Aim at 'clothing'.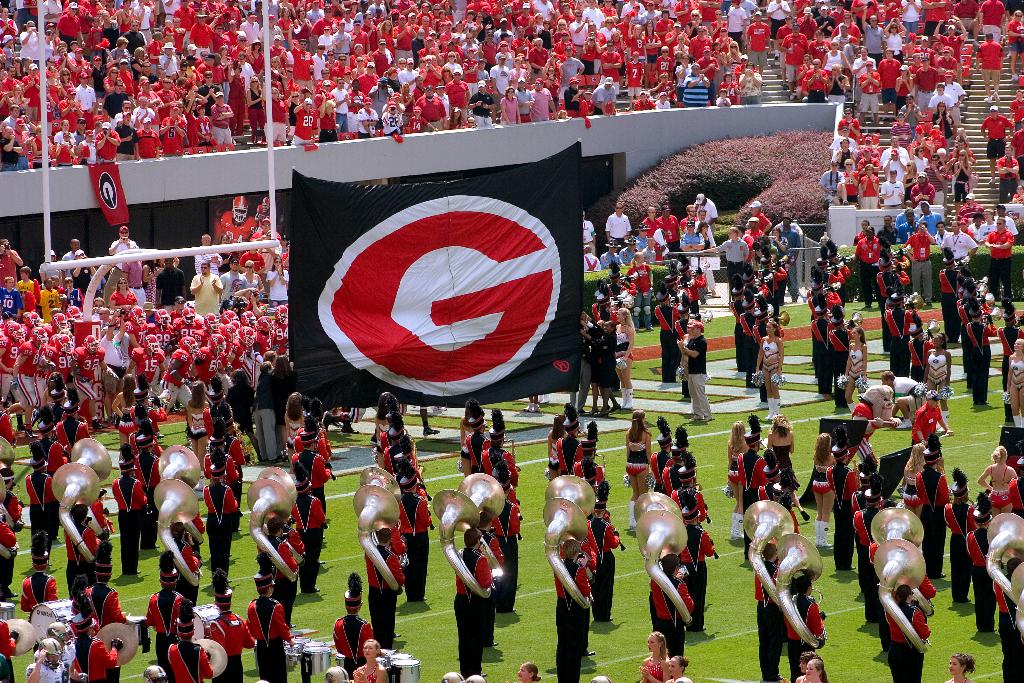
Aimed at (586, 327, 616, 381).
